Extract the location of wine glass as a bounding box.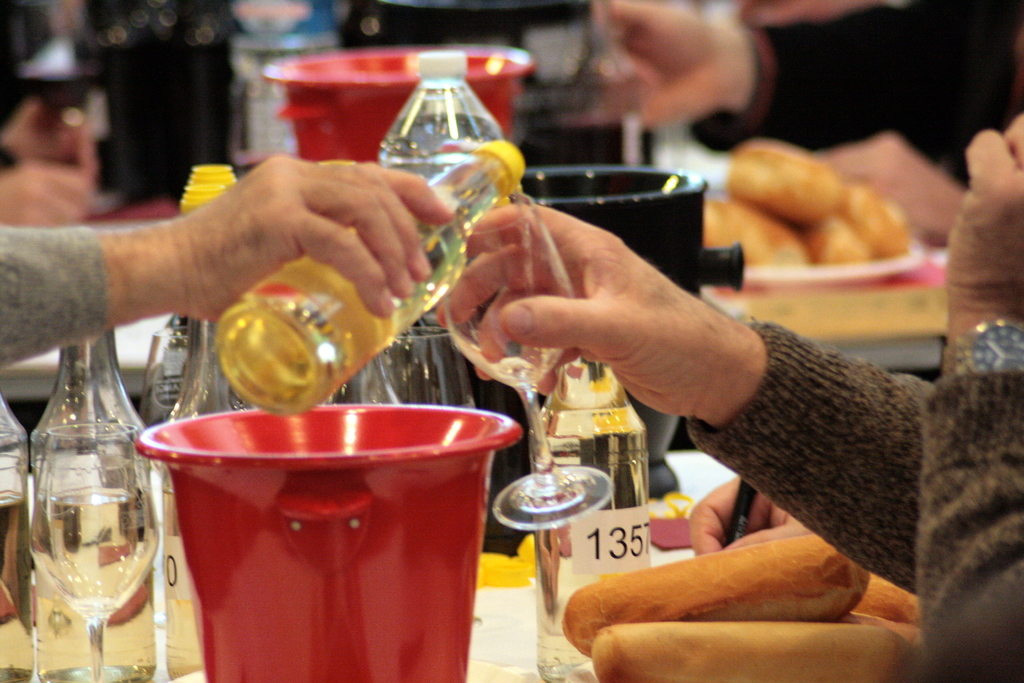
box(31, 420, 161, 682).
